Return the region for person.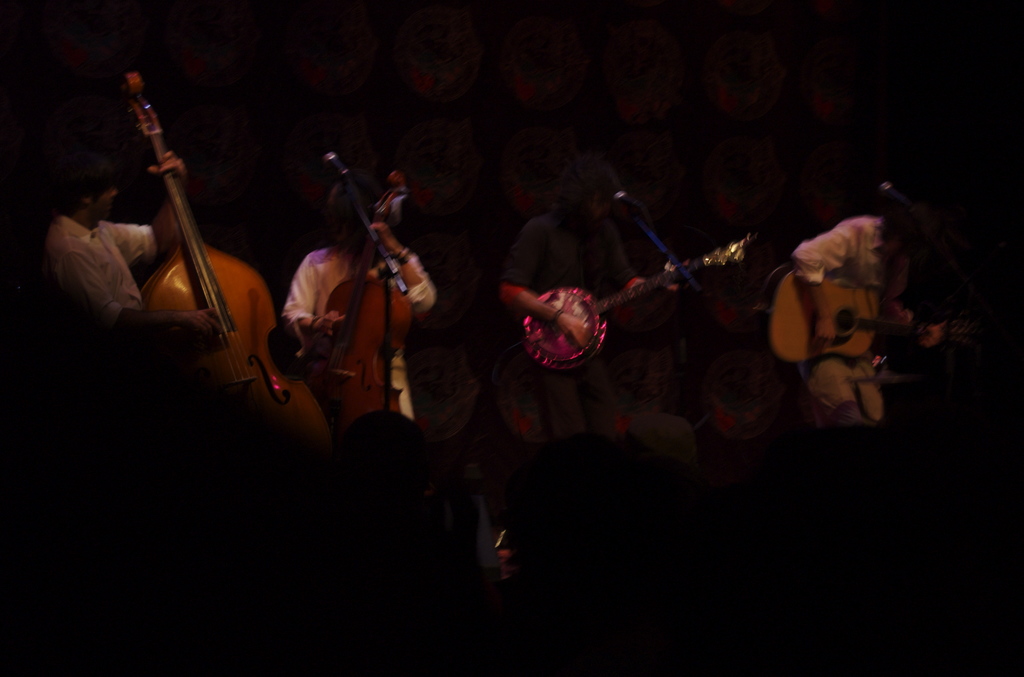
(x1=489, y1=158, x2=660, y2=443).
